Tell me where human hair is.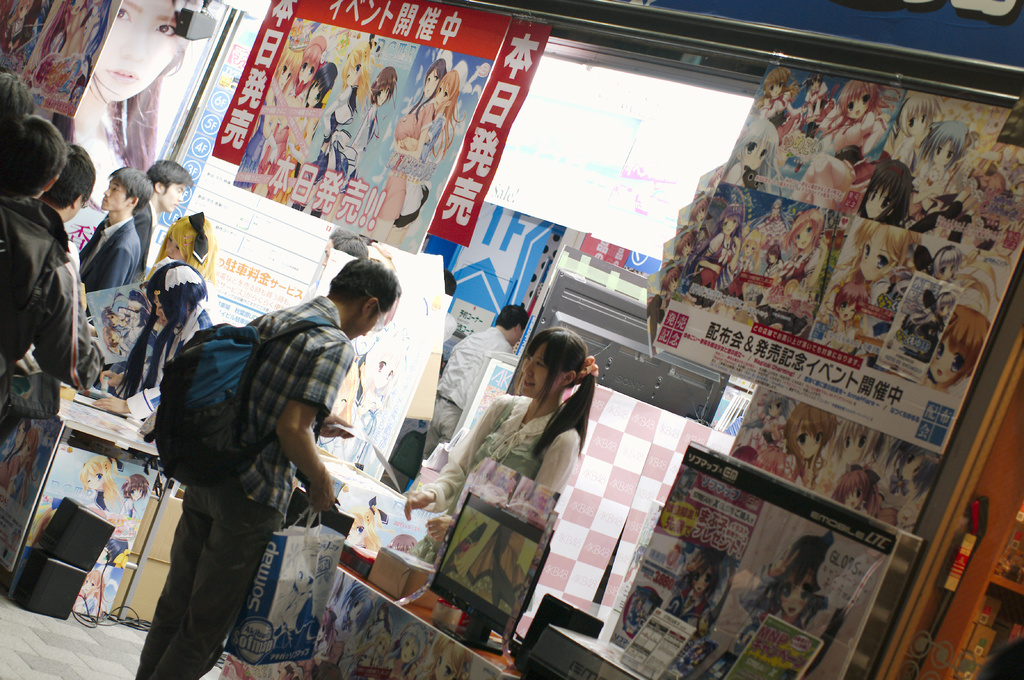
human hair is at bbox=(962, 239, 1017, 297).
